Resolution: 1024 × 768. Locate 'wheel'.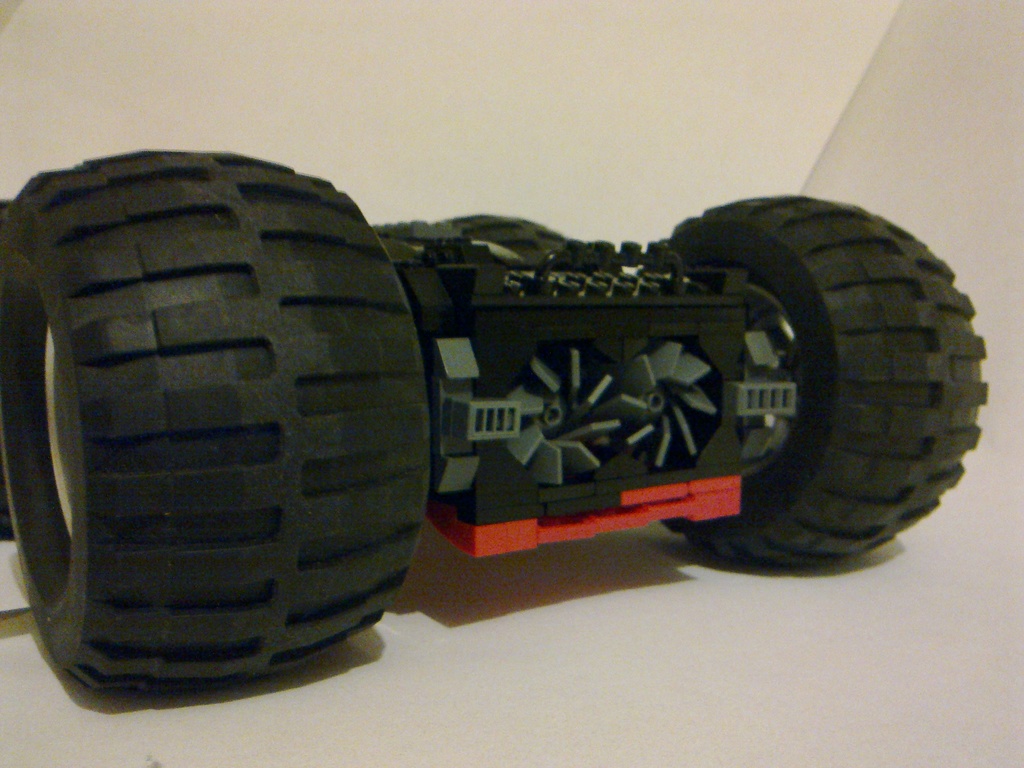
bbox=(663, 195, 991, 570).
